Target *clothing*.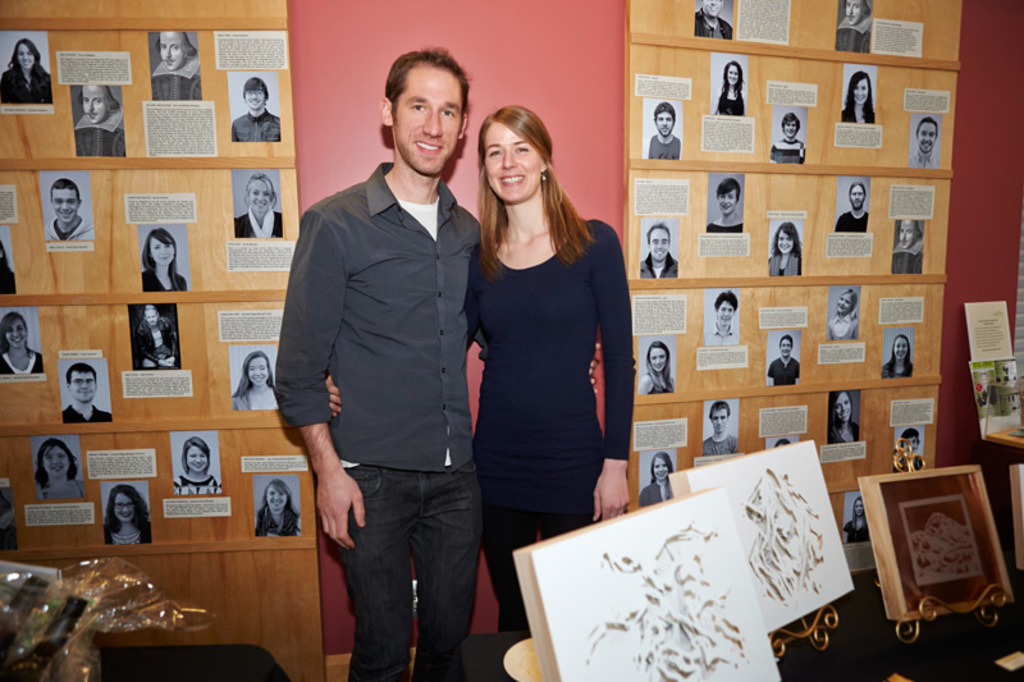
Target region: (255, 508, 303, 534).
